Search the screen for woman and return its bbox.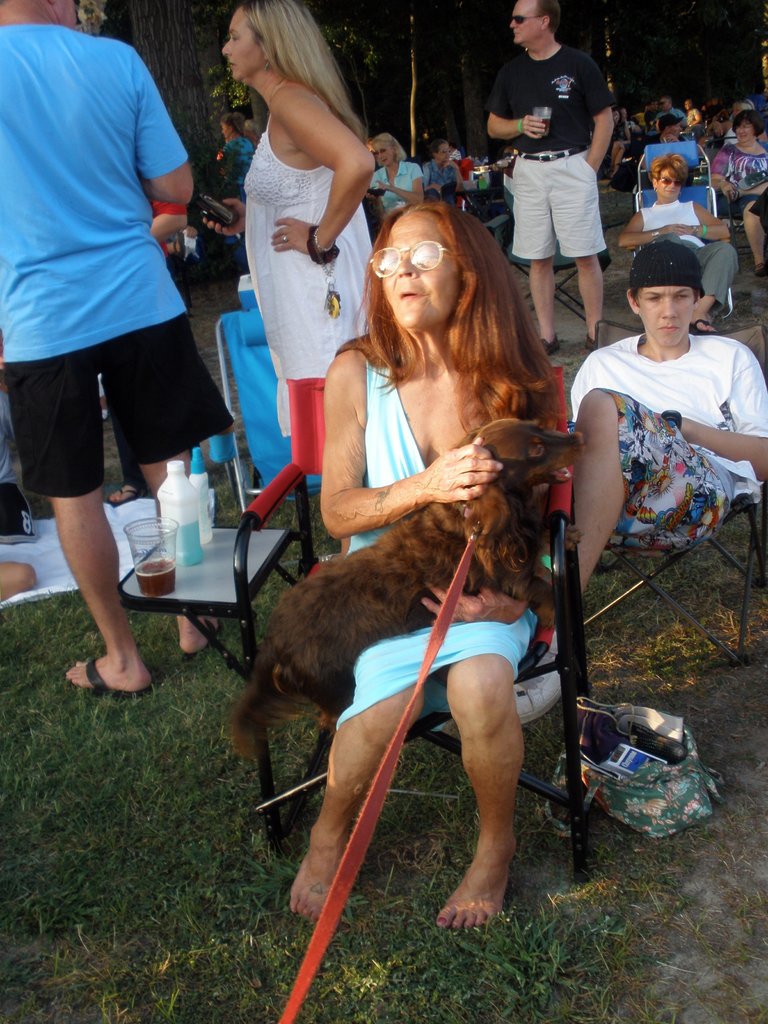
Found: bbox(219, 0, 378, 441).
